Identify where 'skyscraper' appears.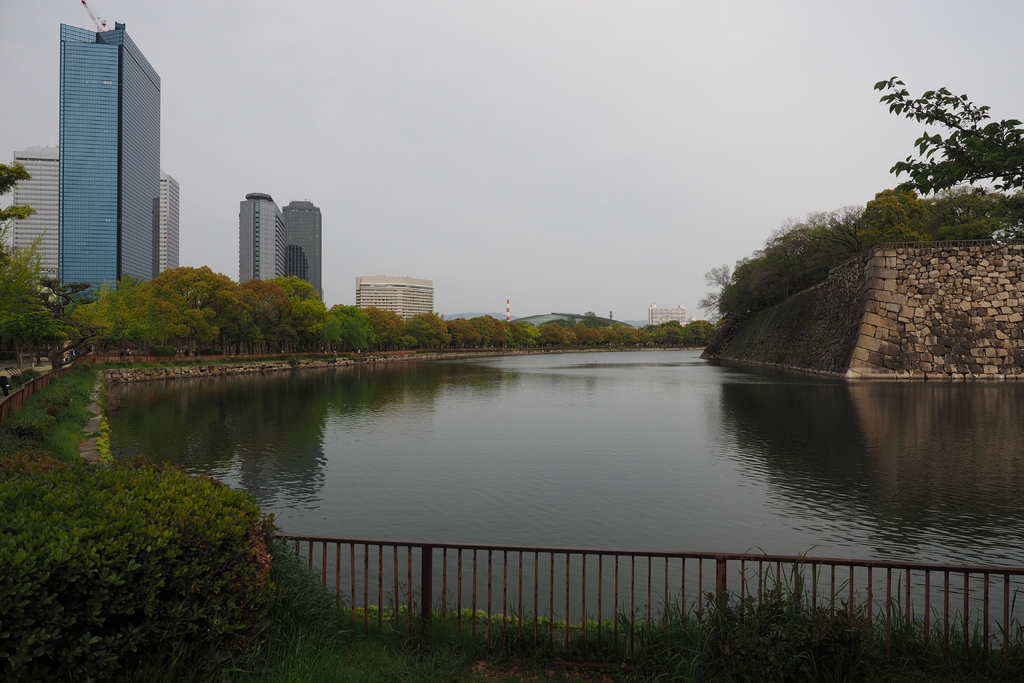
Appears at BBox(27, 19, 177, 298).
